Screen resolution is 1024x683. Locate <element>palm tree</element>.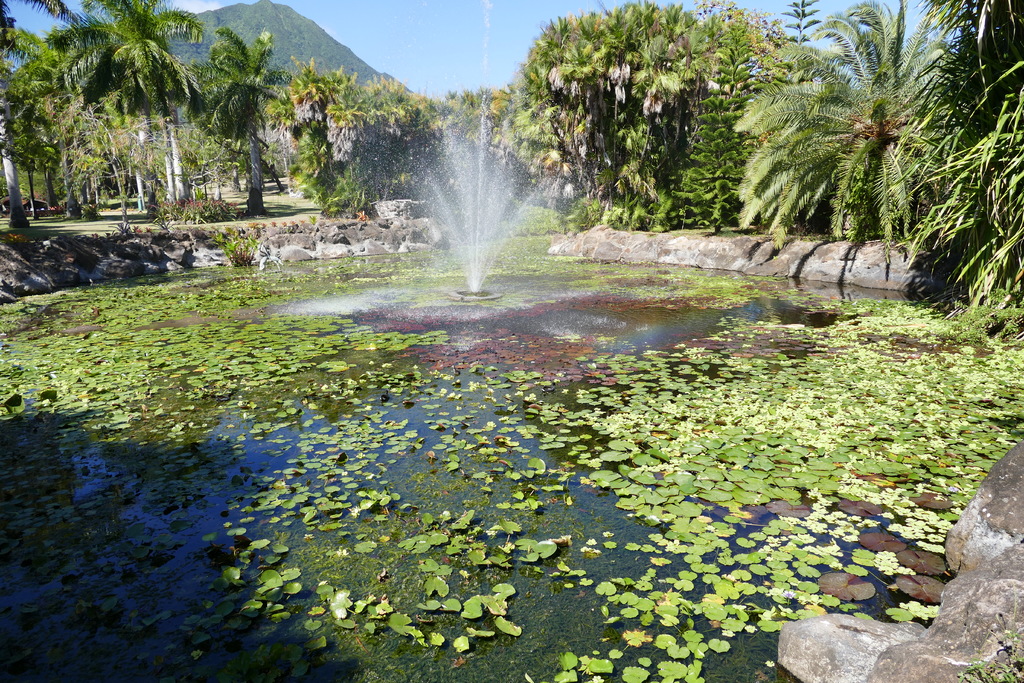
[82, 0, 193, 242].
